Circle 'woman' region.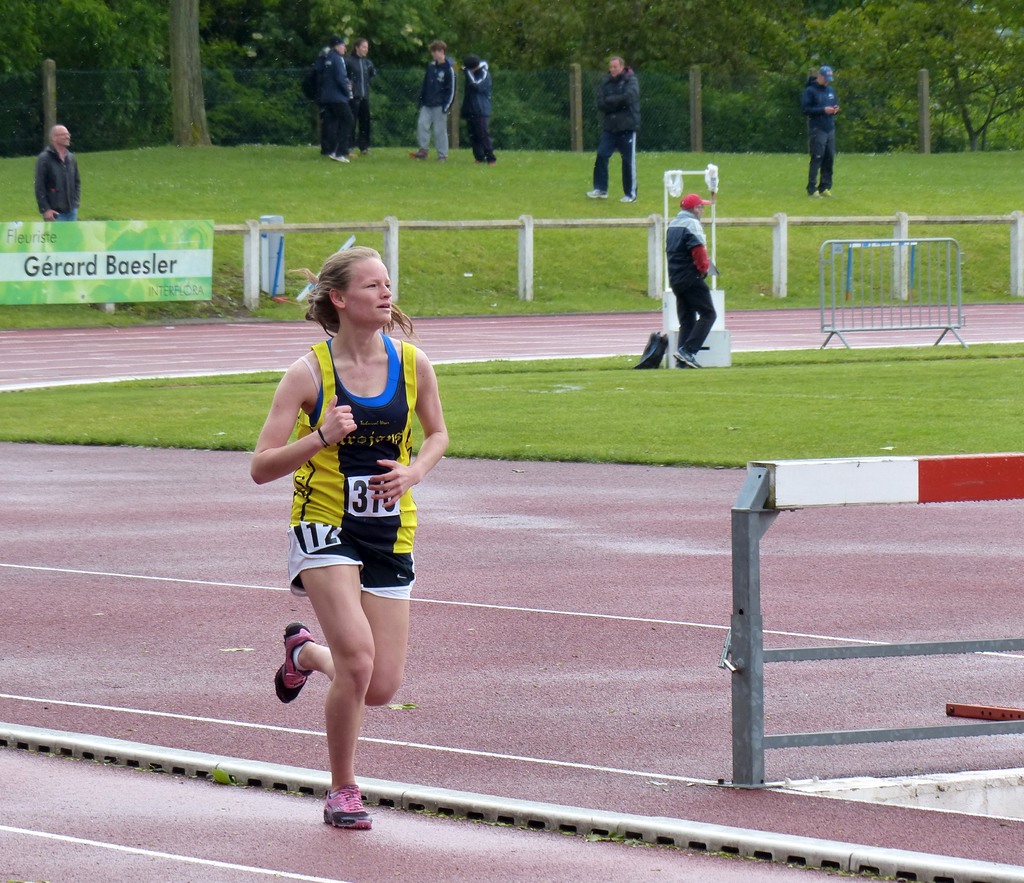
Region: left=260, top=249, right=445, bottom=832.
